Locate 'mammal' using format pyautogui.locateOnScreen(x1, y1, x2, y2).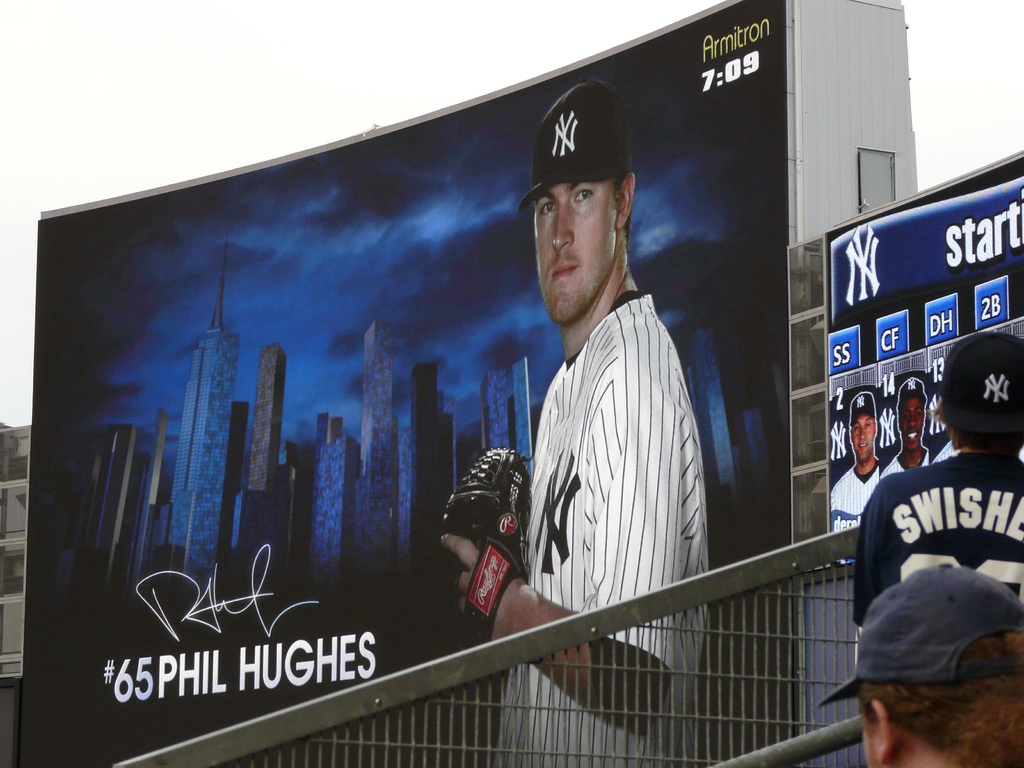
pyautogui.locateOnScreen(883, 379, 936, 472).
